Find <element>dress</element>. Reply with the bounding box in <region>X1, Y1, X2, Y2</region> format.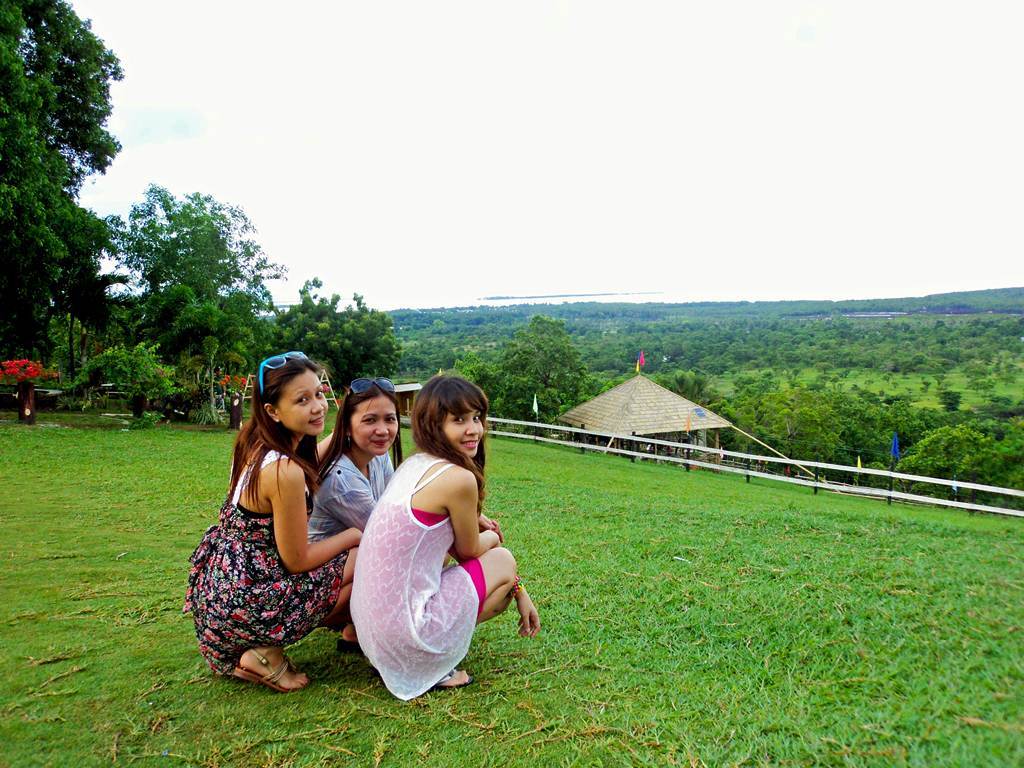
<region>184, 446, 349, 672</region>.
